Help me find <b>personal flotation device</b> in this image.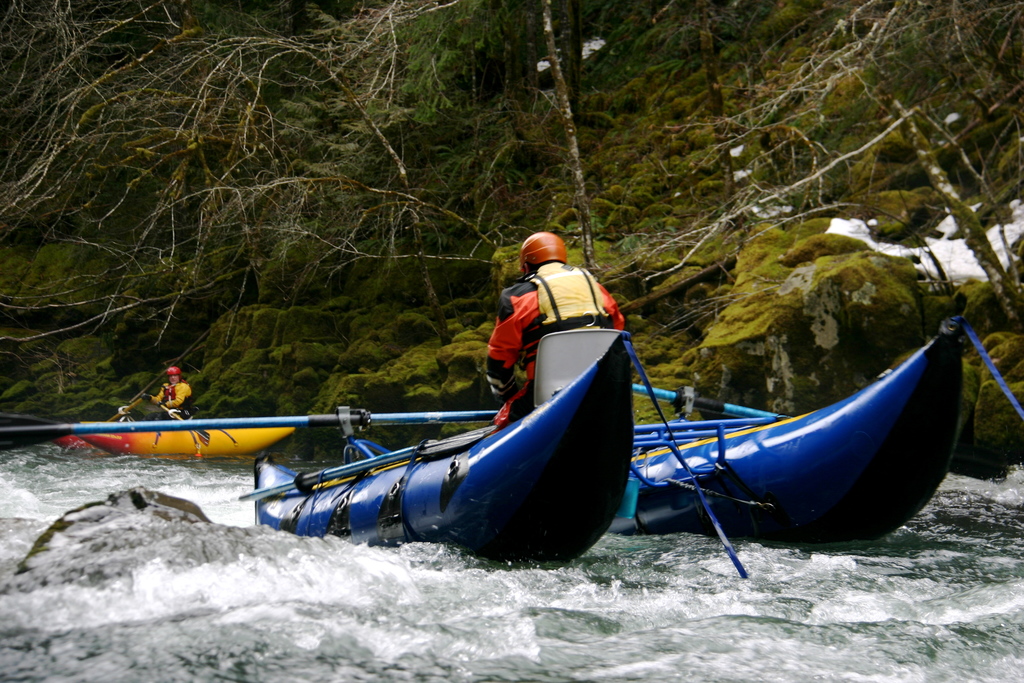
Found it: (517,261,611,381).
